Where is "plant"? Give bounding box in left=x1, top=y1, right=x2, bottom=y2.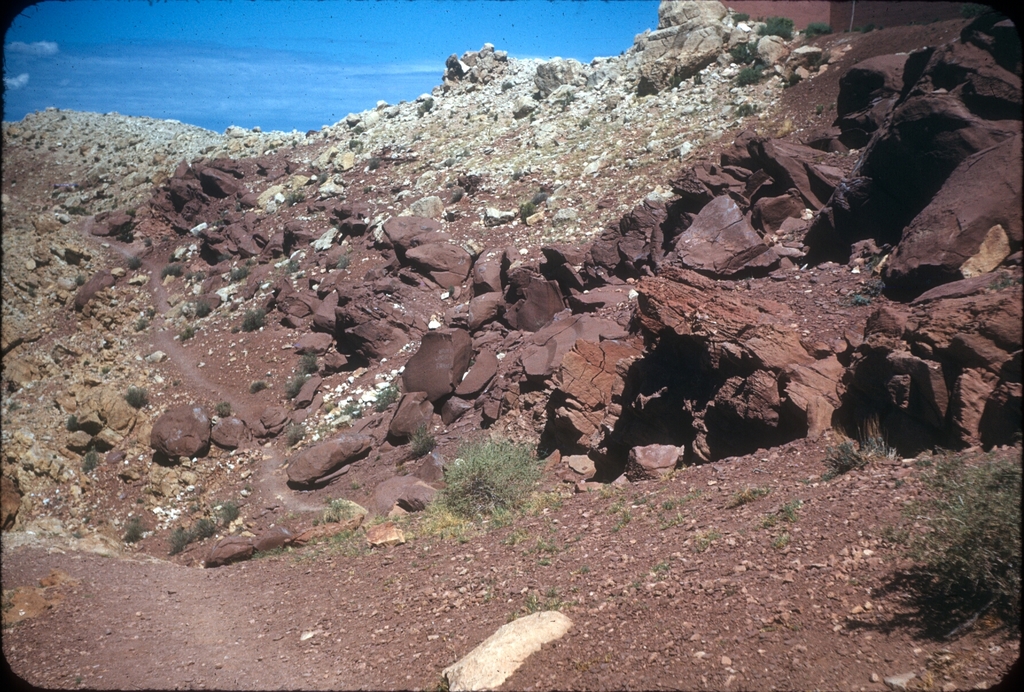
left=143, top=303, right=160, bottom=321.
